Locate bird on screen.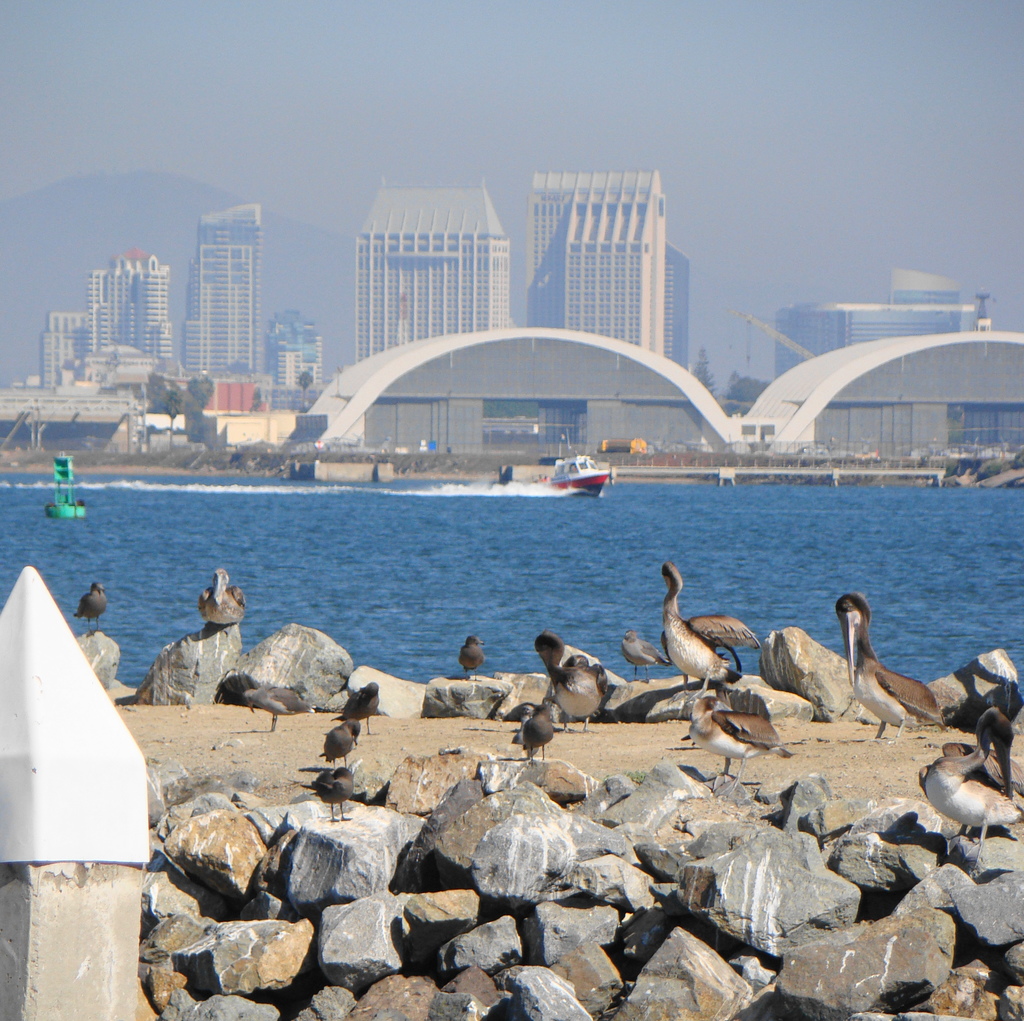
On screen at {"x1": 677, "y1": 707, "x2": 783, "y2": 786}.
